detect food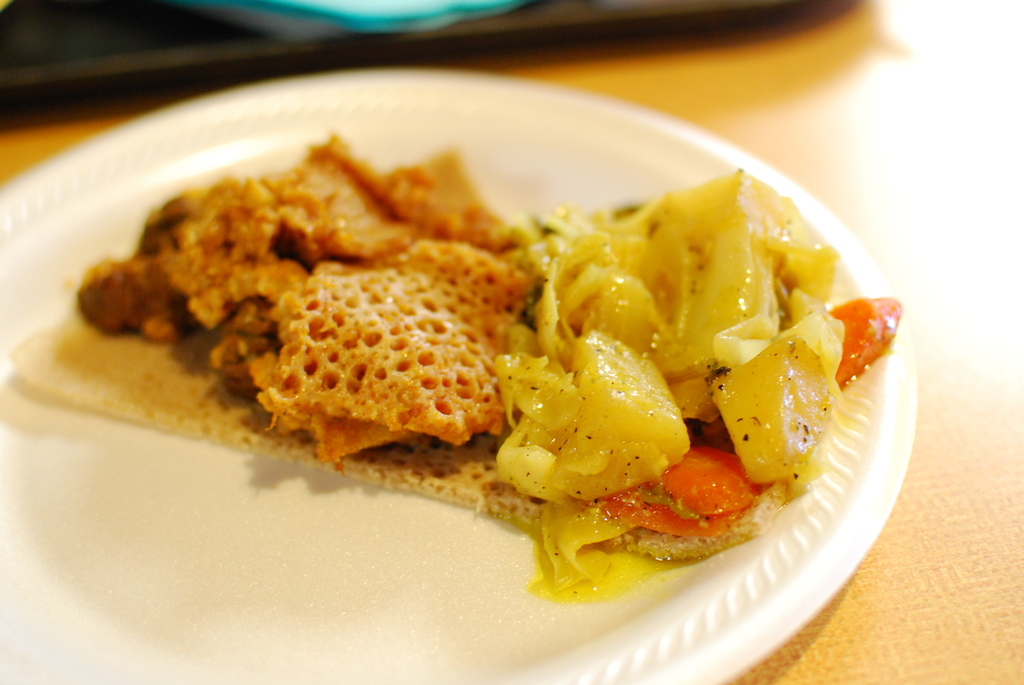
box(6, 129, 536, 503)
